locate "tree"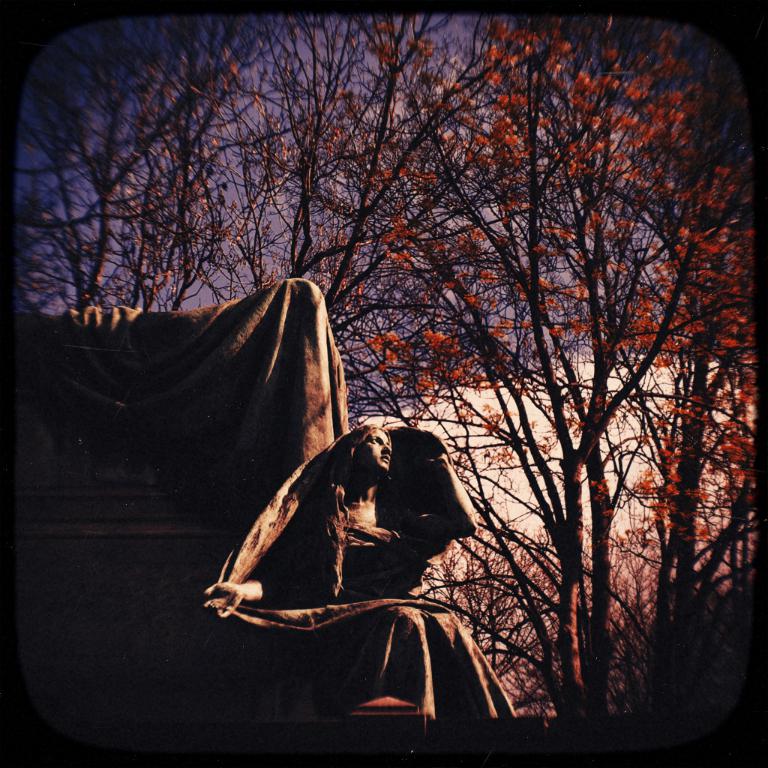
x1=49, y1=0, x2=731, y2=767
